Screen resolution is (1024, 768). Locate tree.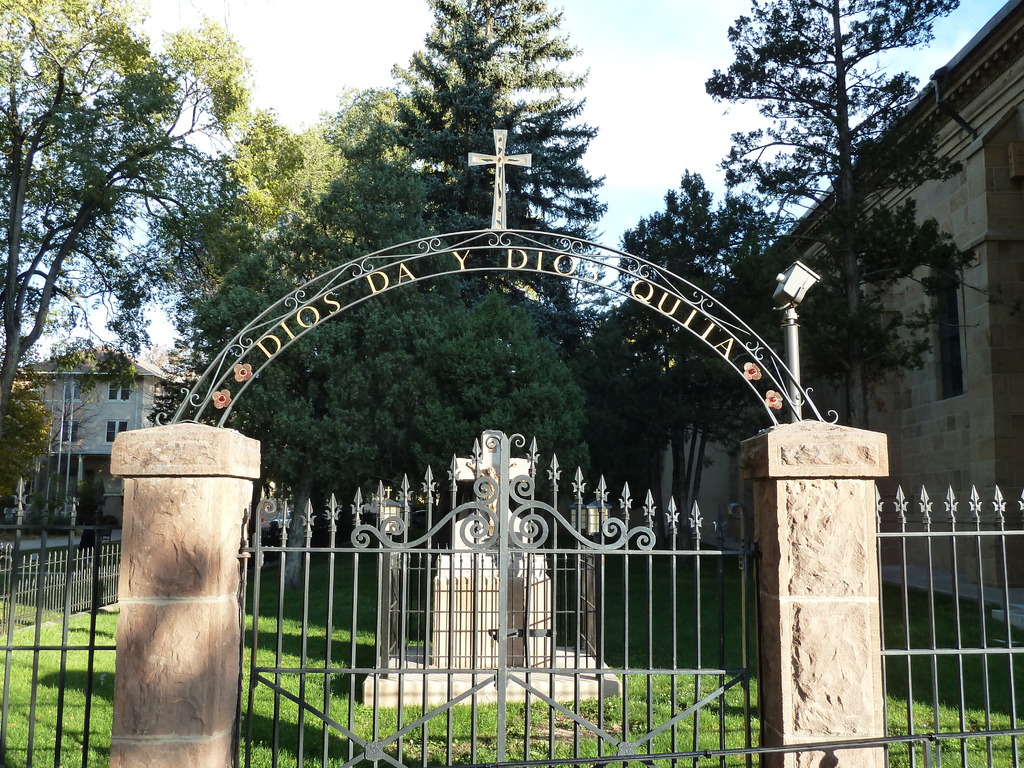
[x1=563, y1=259, x2=693, y2=564].
